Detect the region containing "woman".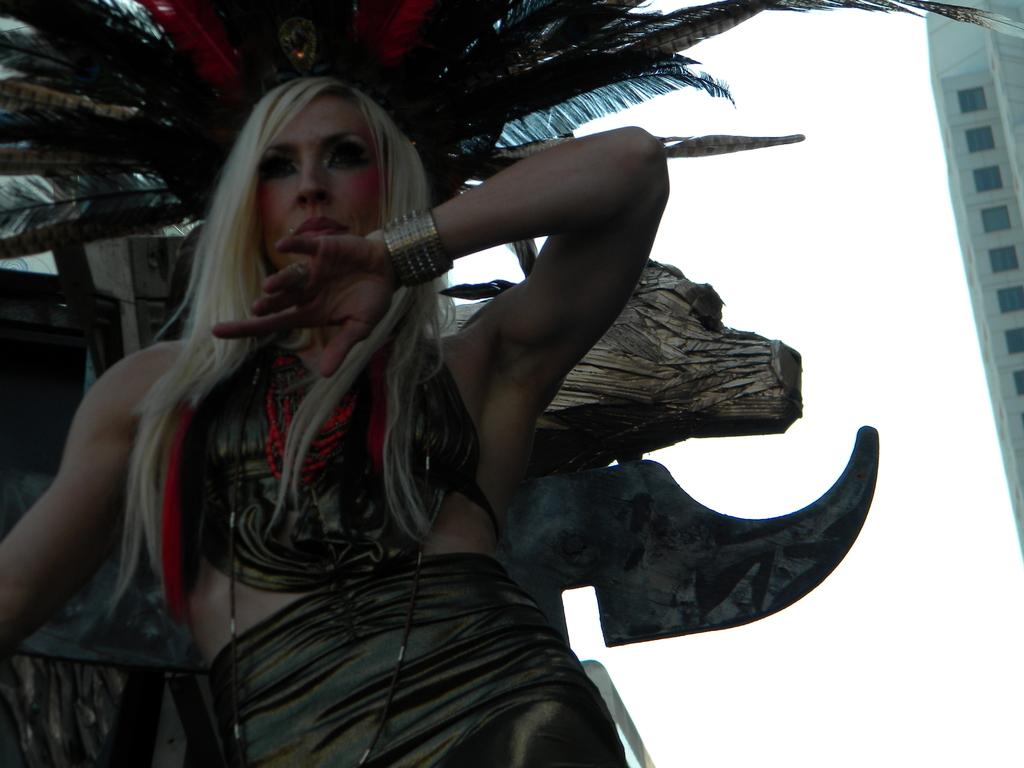
{"left": 0, "top": 0, "right": 1023, "bottom": 767}.
